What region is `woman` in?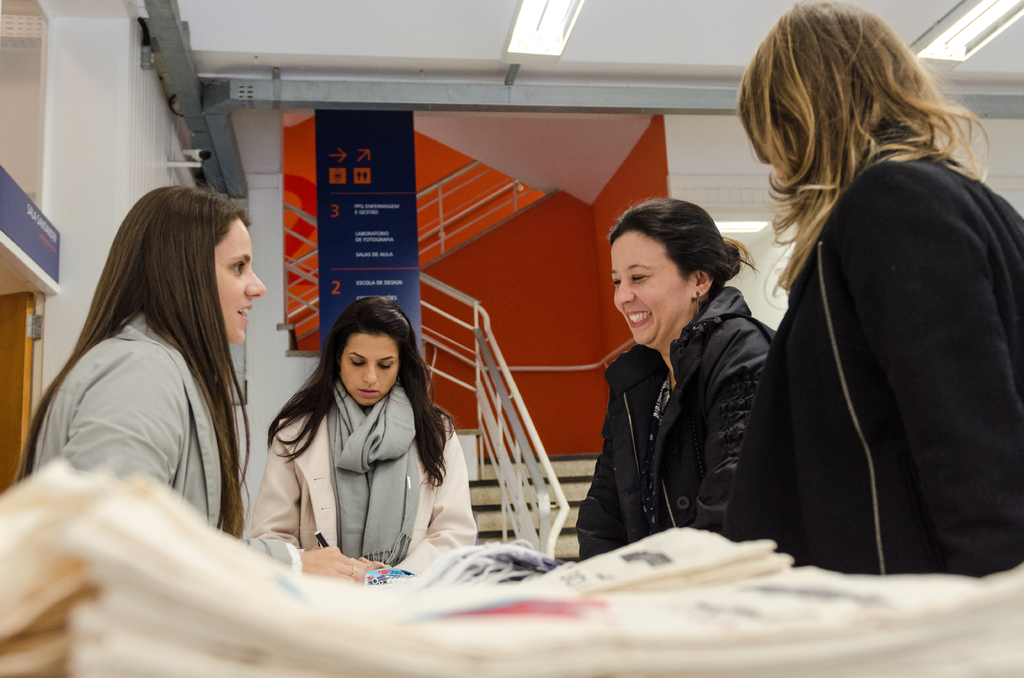
region(579, 197, 777, 561).
